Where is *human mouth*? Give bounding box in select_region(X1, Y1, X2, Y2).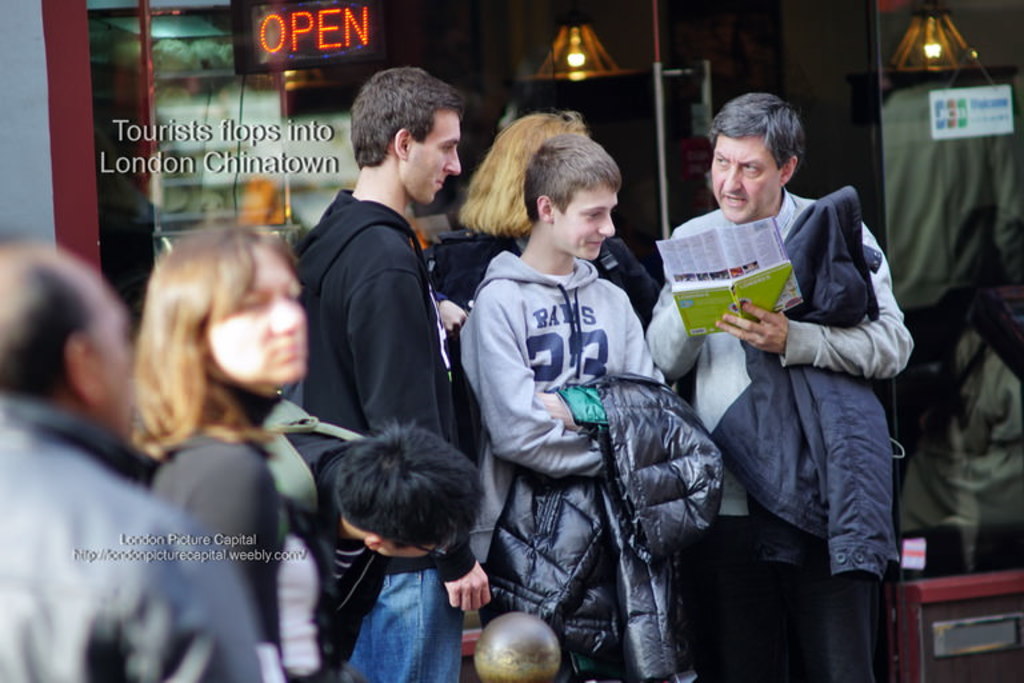
select_region(271, 336, 299, 356).
